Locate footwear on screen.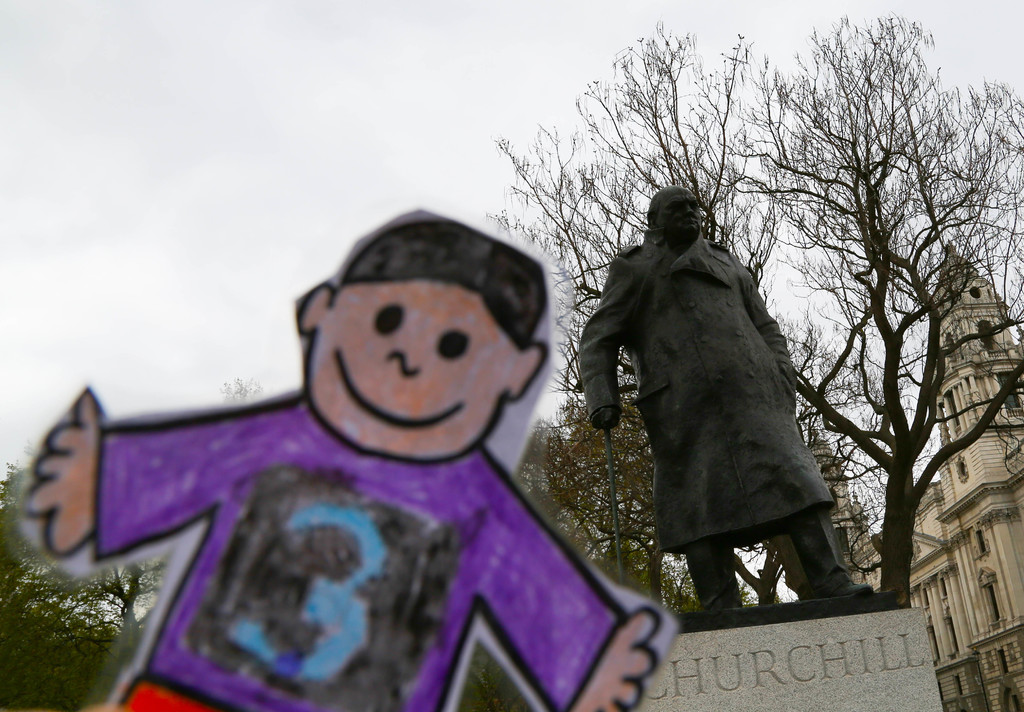
On screen at [810, 570, 876, 599].
